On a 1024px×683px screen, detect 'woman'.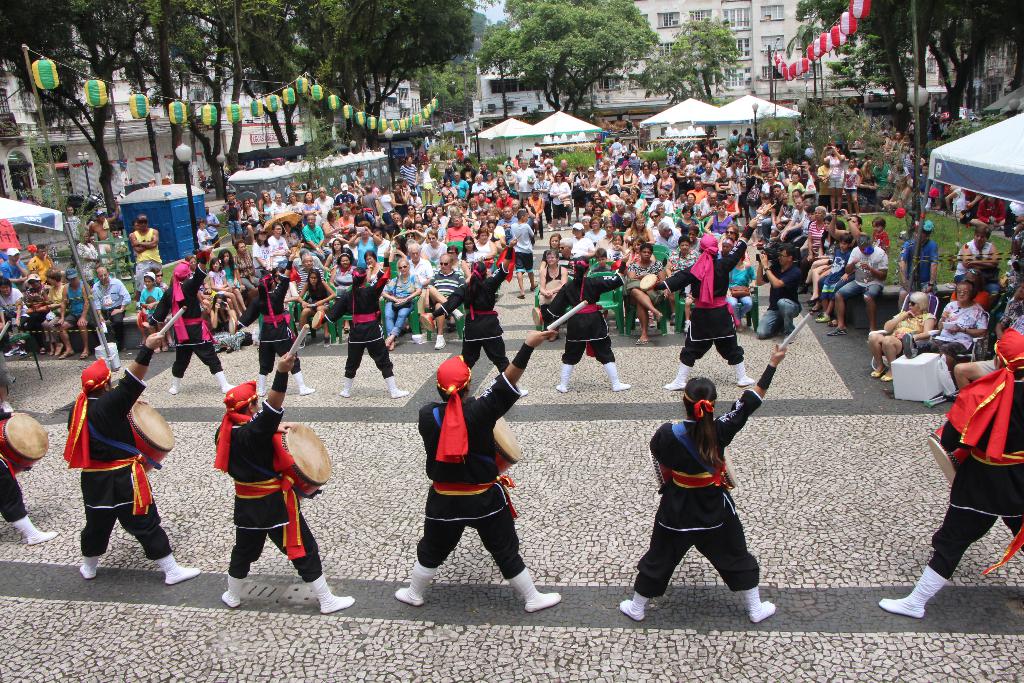
<box>708,206,730,235</box>.
